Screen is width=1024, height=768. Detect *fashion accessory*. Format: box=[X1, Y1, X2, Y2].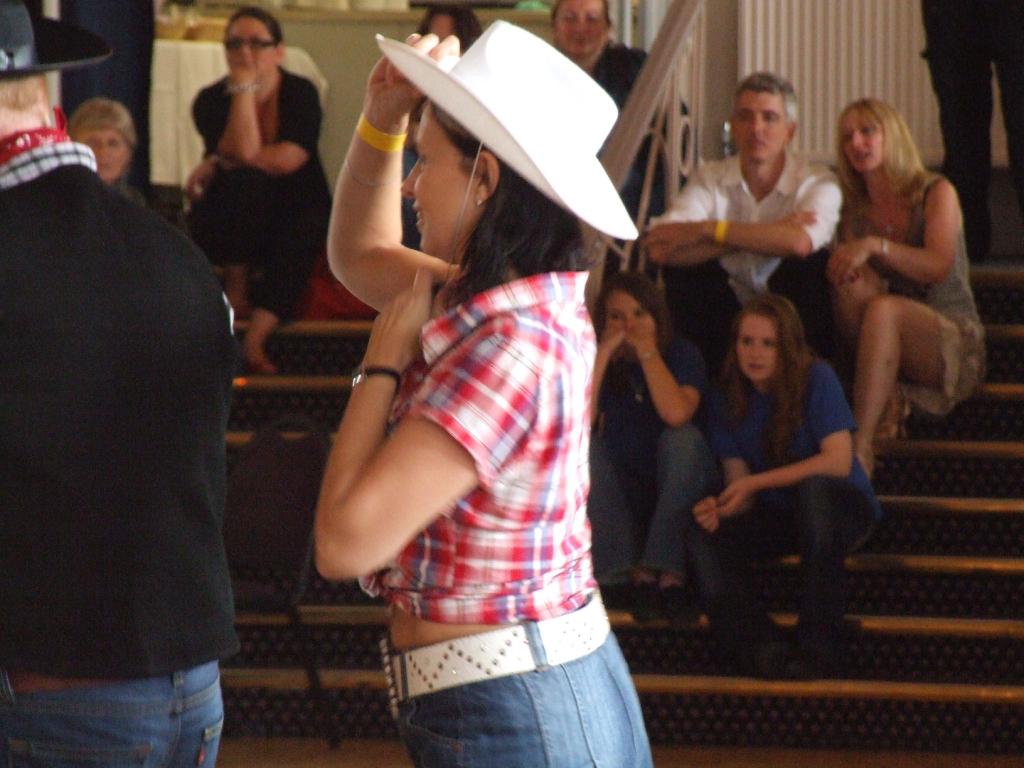
box=[630, 368, 646, 401].
